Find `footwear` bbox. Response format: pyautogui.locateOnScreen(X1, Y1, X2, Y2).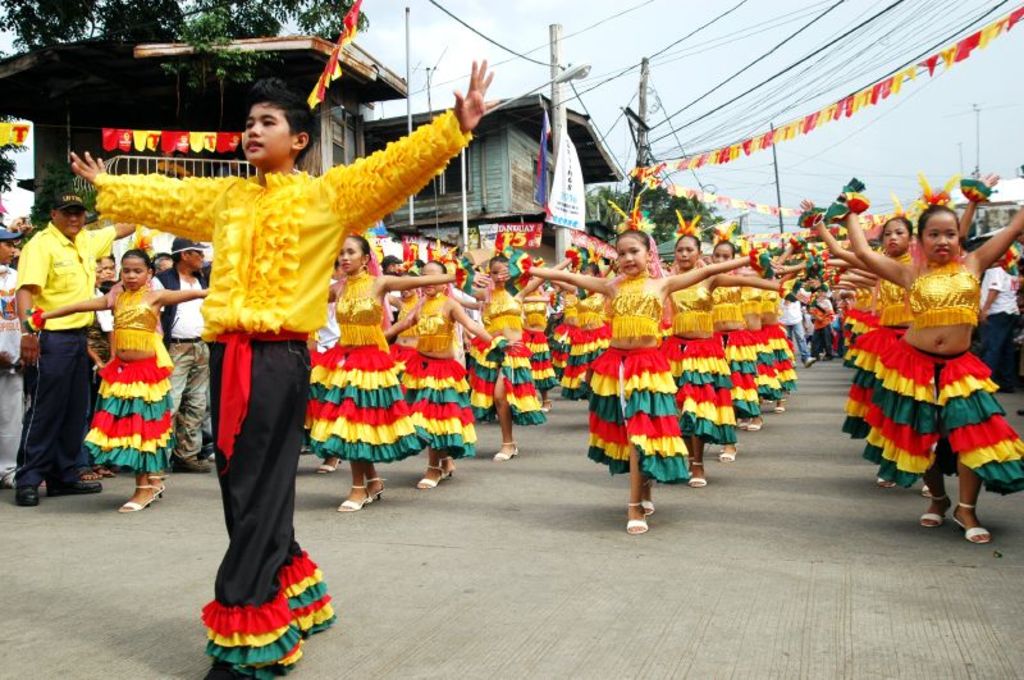
pyautogui.locateOnScreen(338, 484, 369, 511).
